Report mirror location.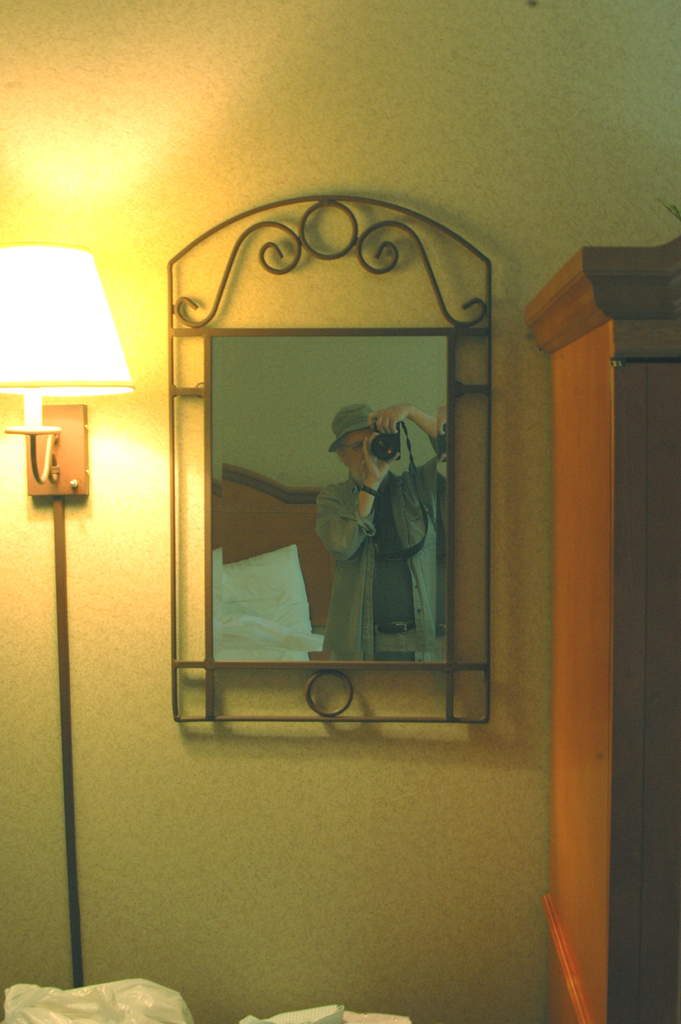
Report: bbox(211, 337, 448, 662).
